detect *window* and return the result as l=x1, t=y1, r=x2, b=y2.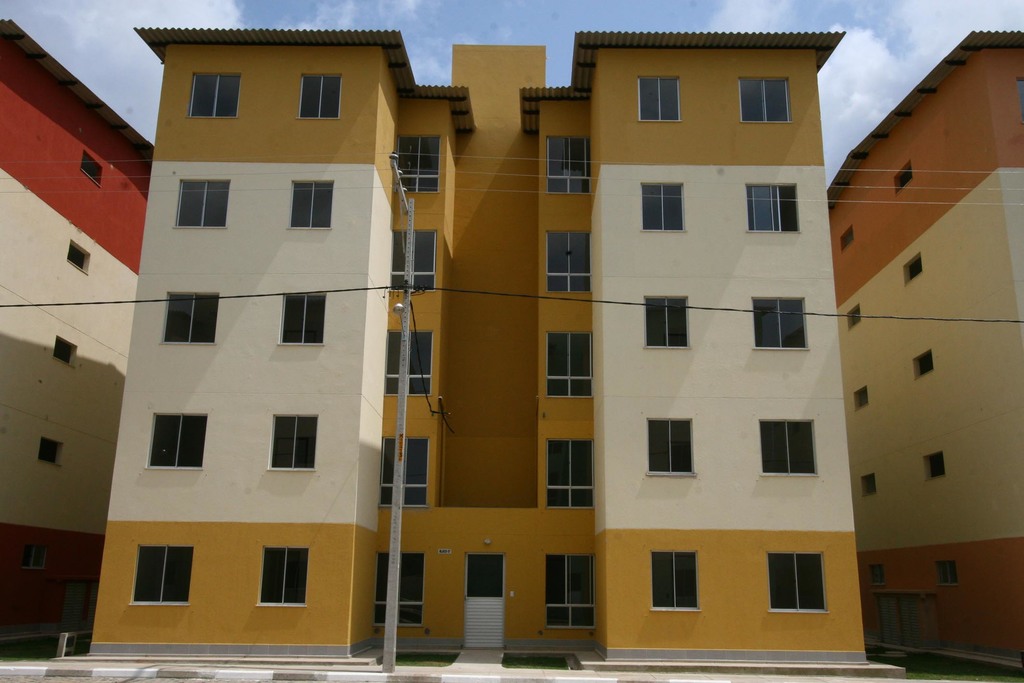
l=375, t=554, r=422, b=625.
